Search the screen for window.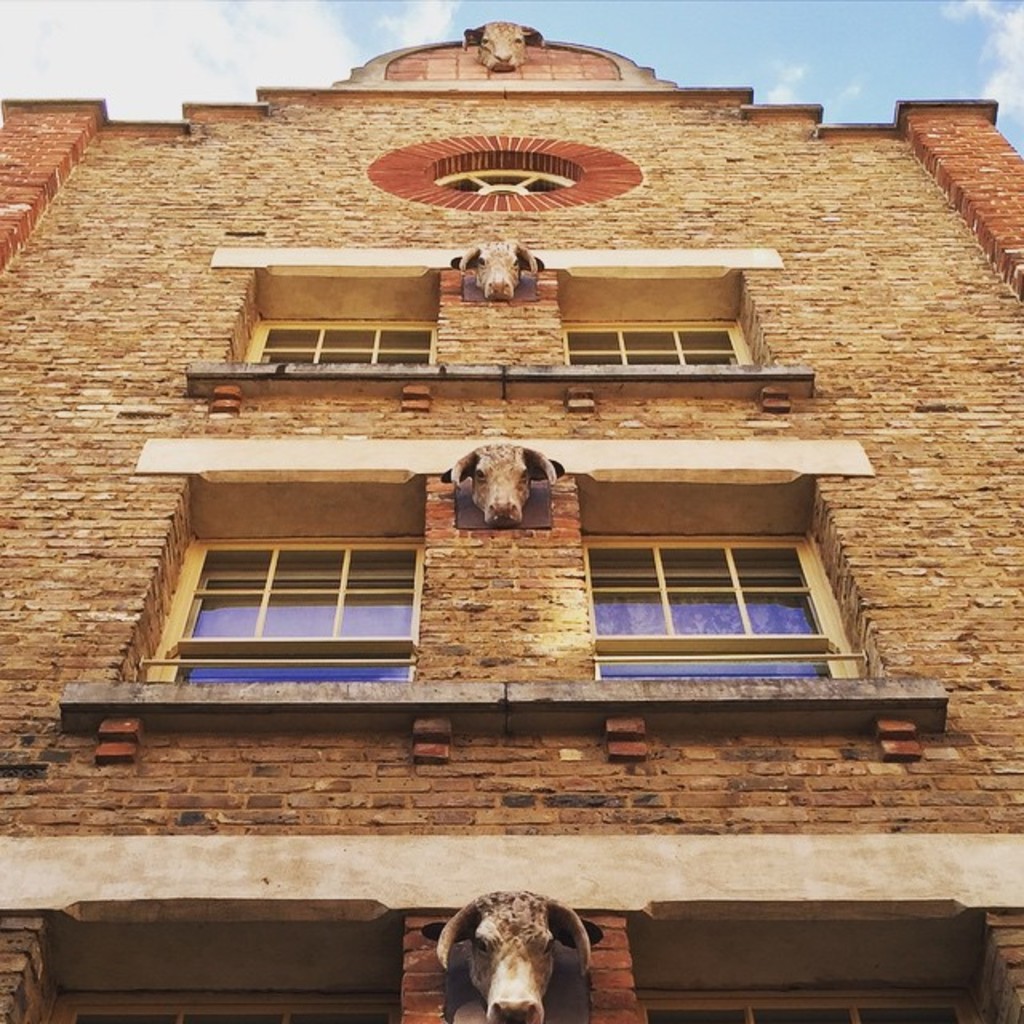
Found at <box>240,317,432,366</box>.
